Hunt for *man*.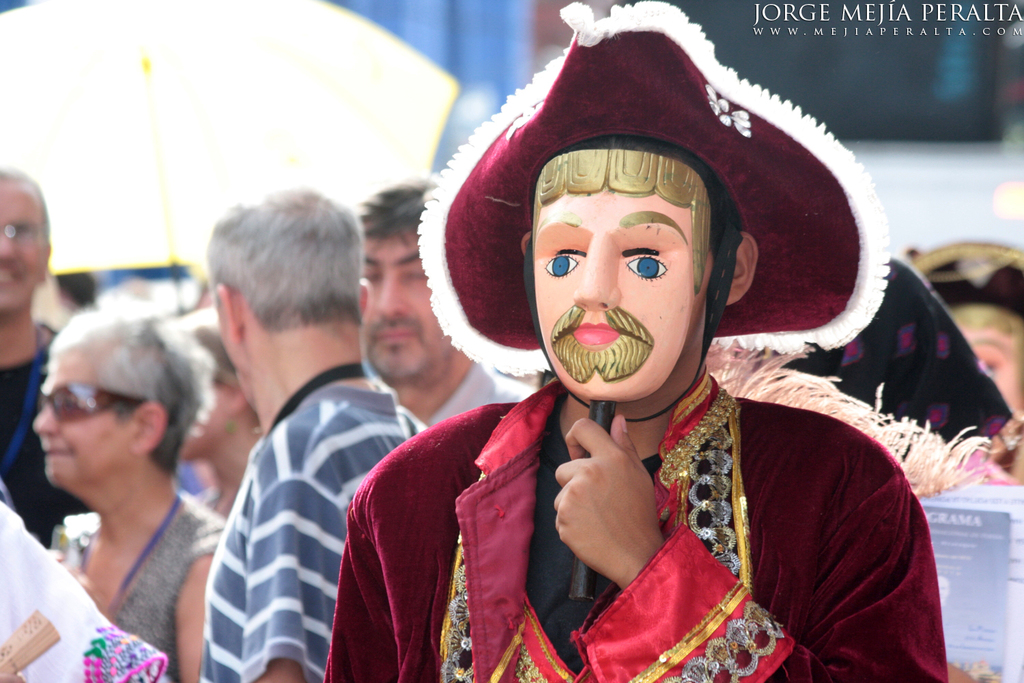
Hunted down at BBox(324, 0, 948, 682).
